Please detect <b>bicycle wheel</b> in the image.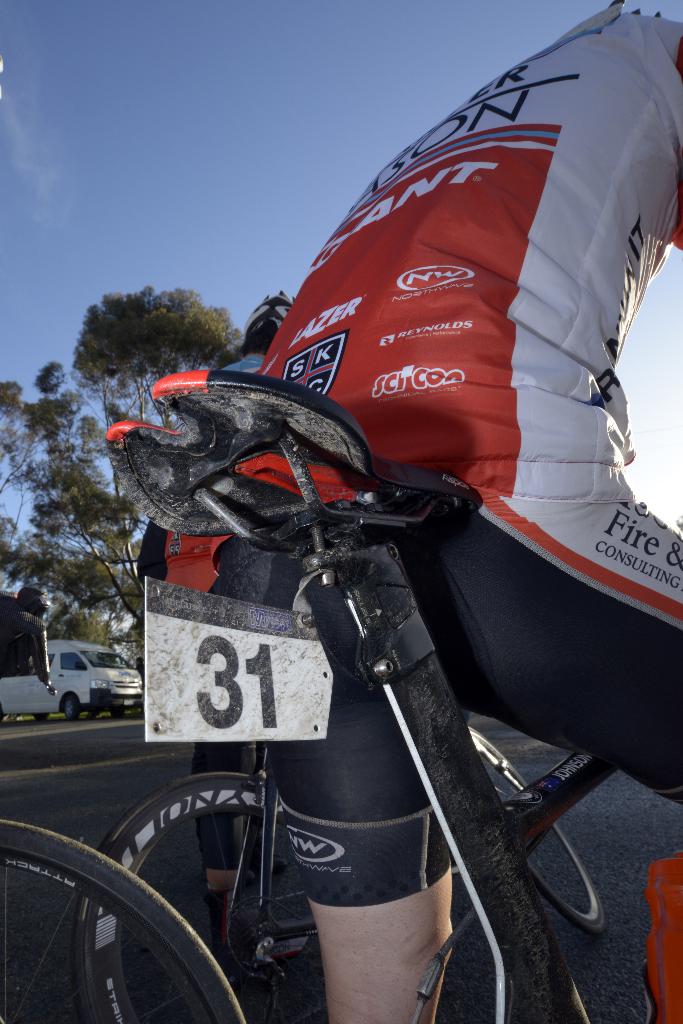
locate(0, 819, 246, 1023).
